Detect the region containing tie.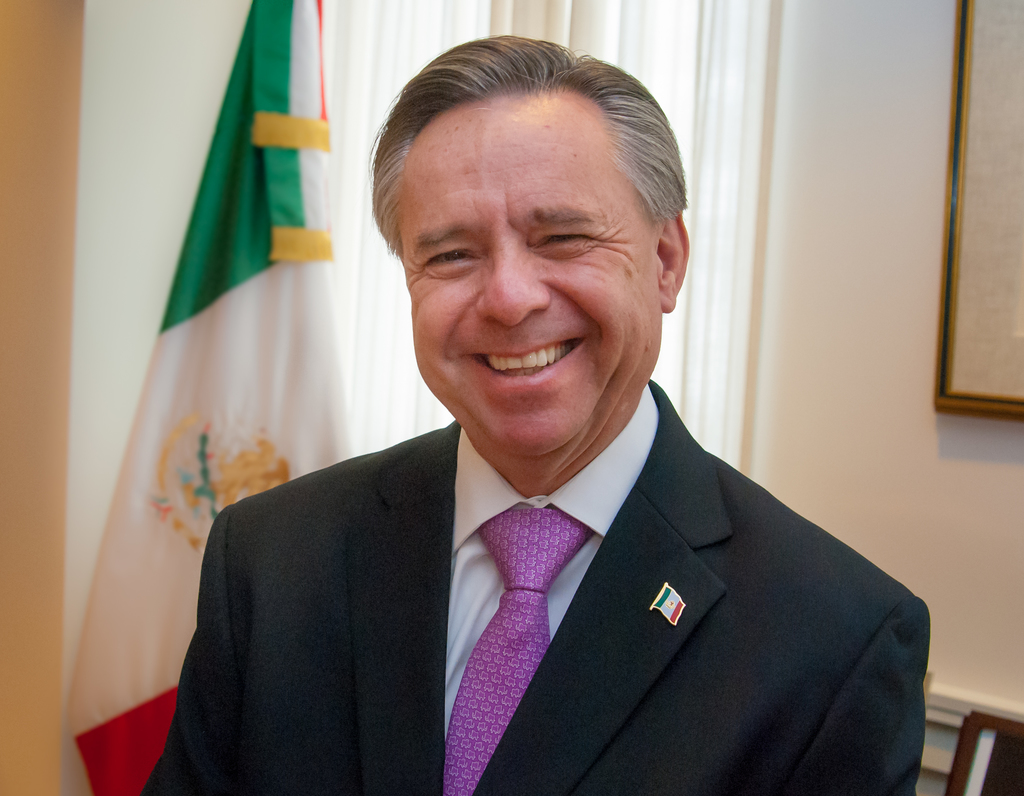
Rect(449, 509, 598, 795).
